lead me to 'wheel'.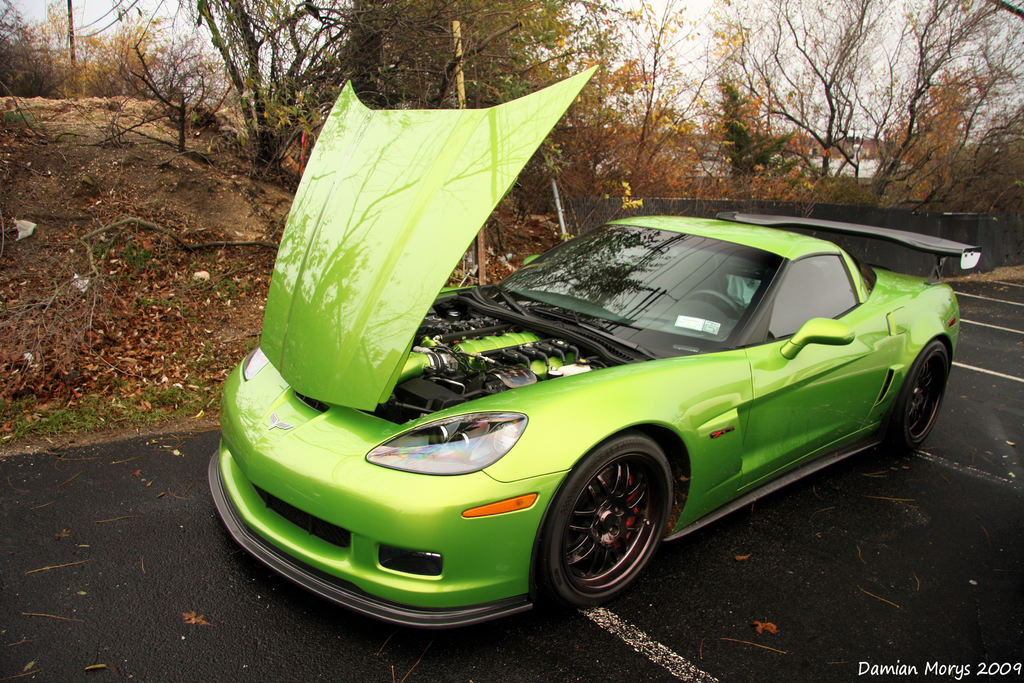
Lead to bbox(554, 440, 676, 605).
